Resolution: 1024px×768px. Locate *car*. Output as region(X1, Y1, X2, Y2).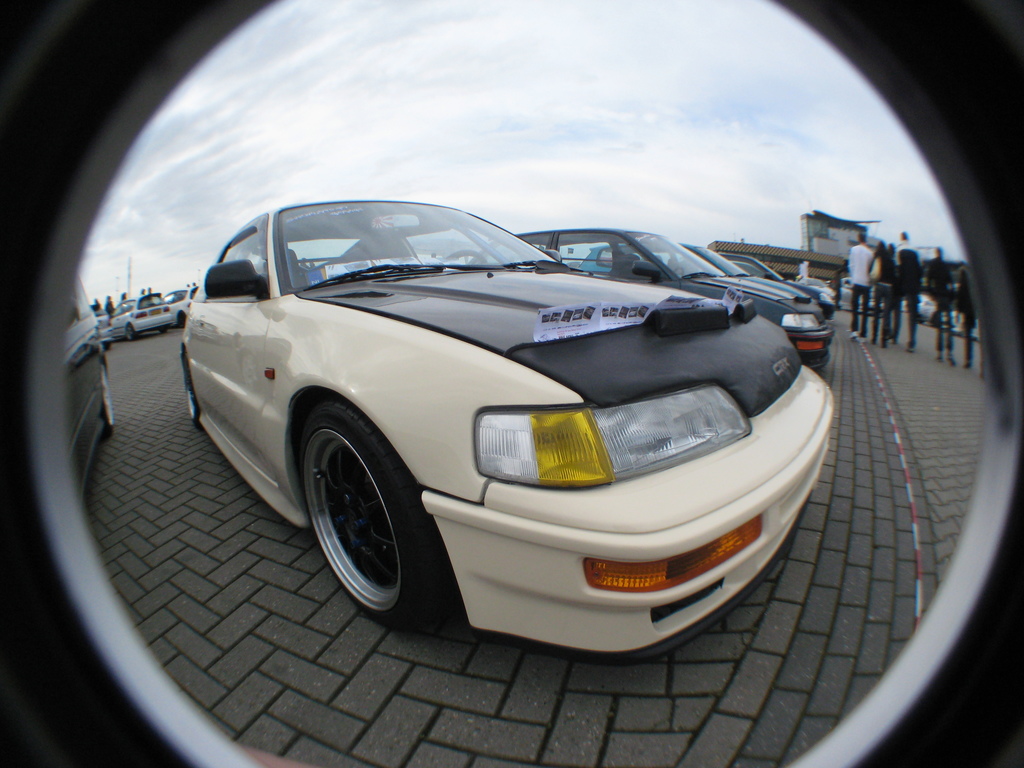
region(172, 182, 850, 651).
